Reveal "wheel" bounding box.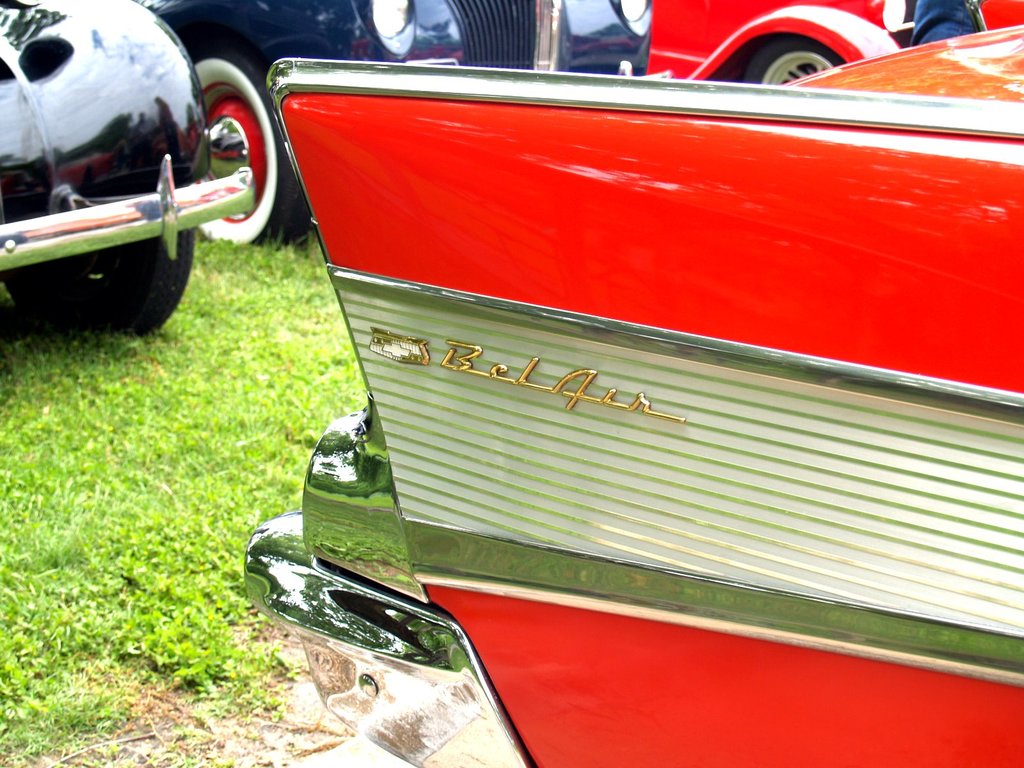
Revealed: {"x1": 741, "y1": 35, "x2": 840, "y2": 97}.
